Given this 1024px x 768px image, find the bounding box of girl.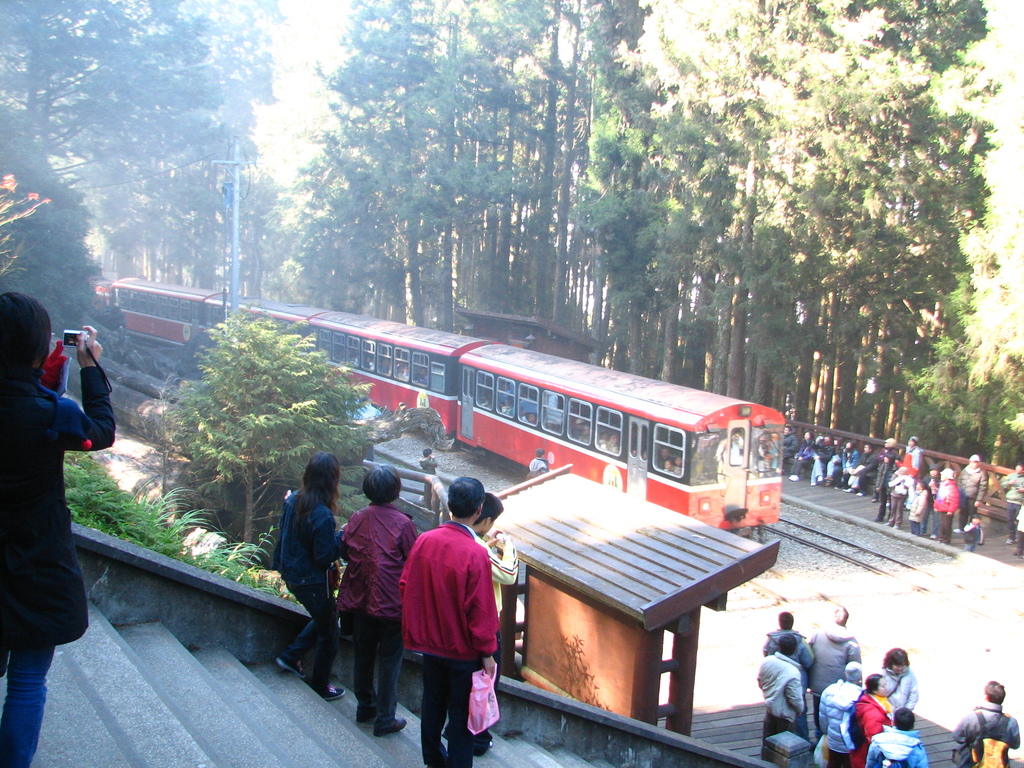
<region>269, 451, 349, 701</region>.
